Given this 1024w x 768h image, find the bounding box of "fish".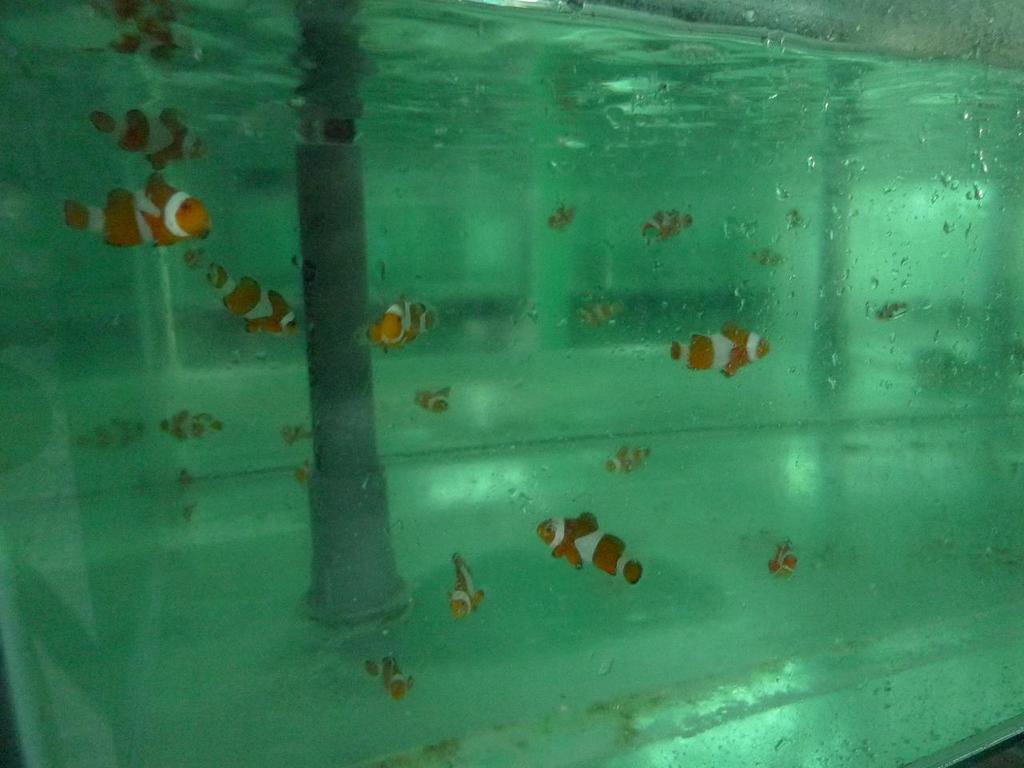
[x1=445, y1=555, x2=485, y2=617].
